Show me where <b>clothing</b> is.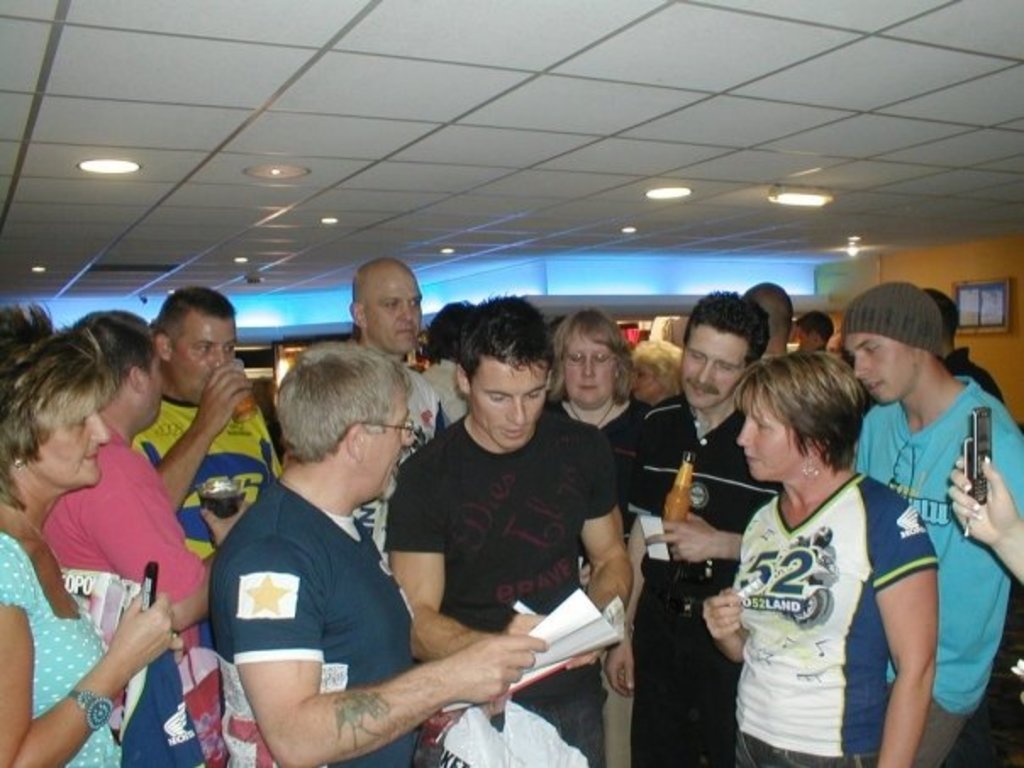
<b>clothing</b> is at (848, 370, 1022, 754).
